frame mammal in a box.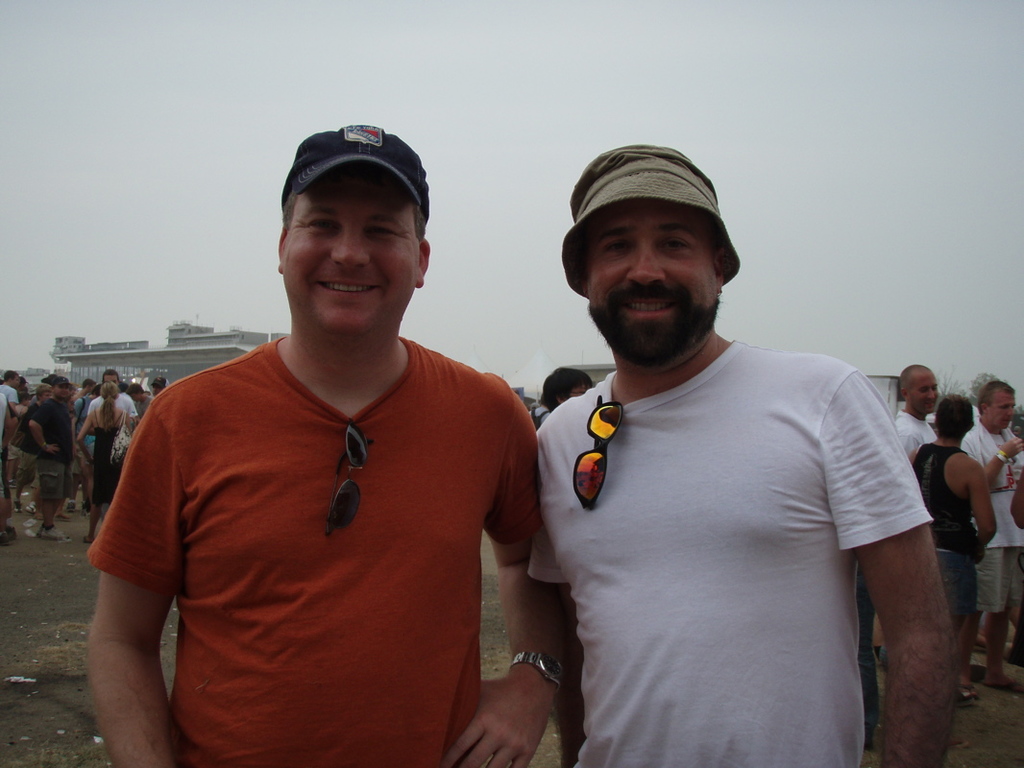
<region>24, 371, 75, 539</region>.
